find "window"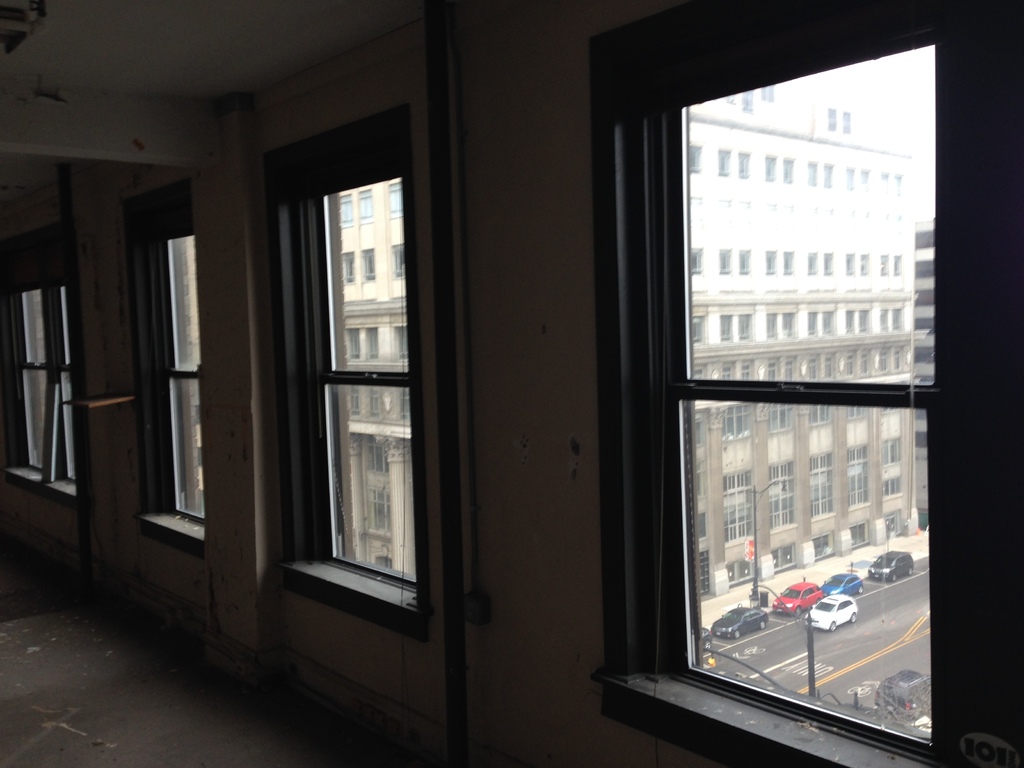
locate(388, 241, 408, 274)
